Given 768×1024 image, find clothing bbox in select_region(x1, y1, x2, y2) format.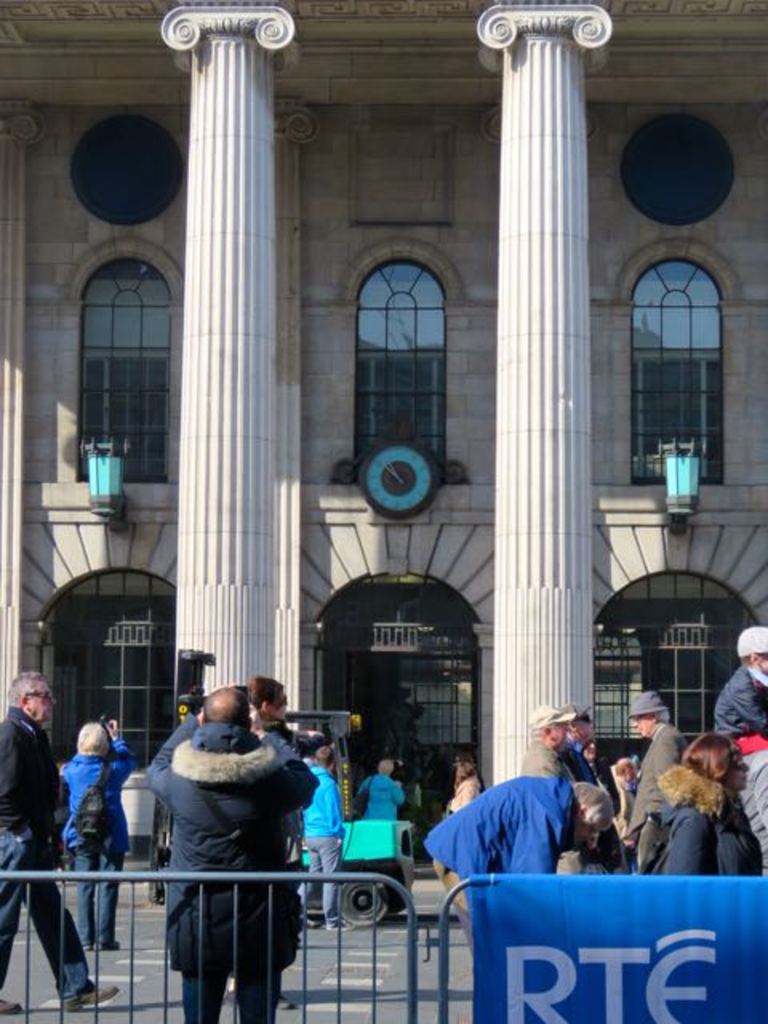
select_region(0, 704, 94, 997).
